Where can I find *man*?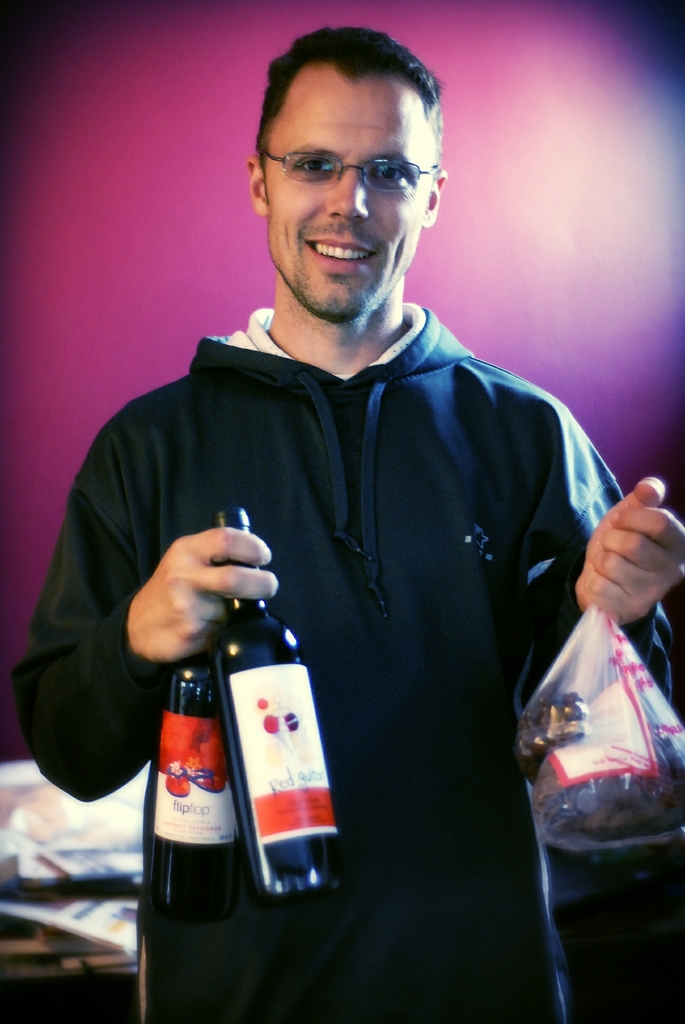
You can find it at [102,23,641,1023].
